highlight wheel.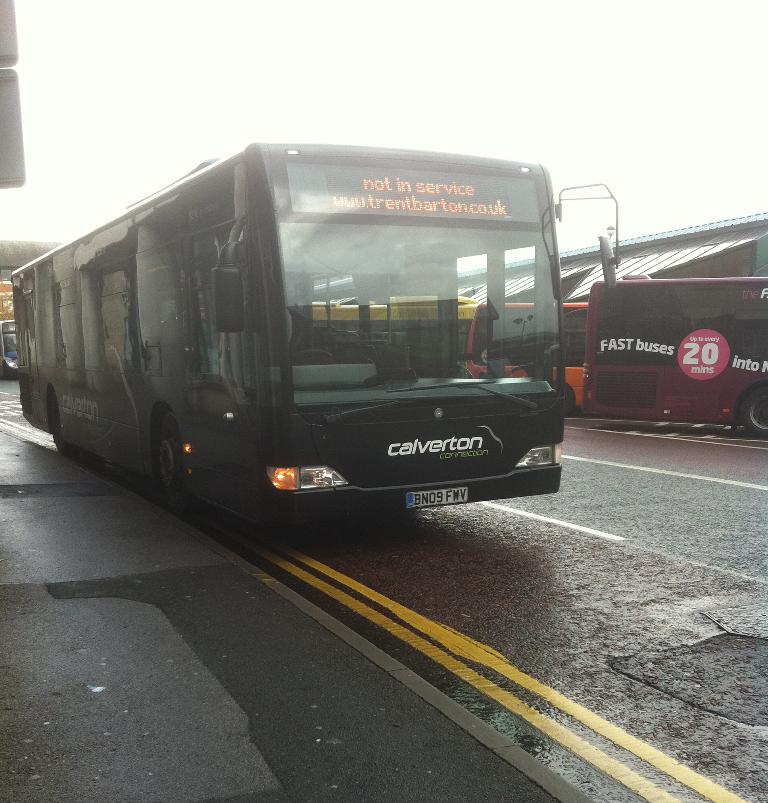
Highlighted region: locate(152, 410, 200, 505).
